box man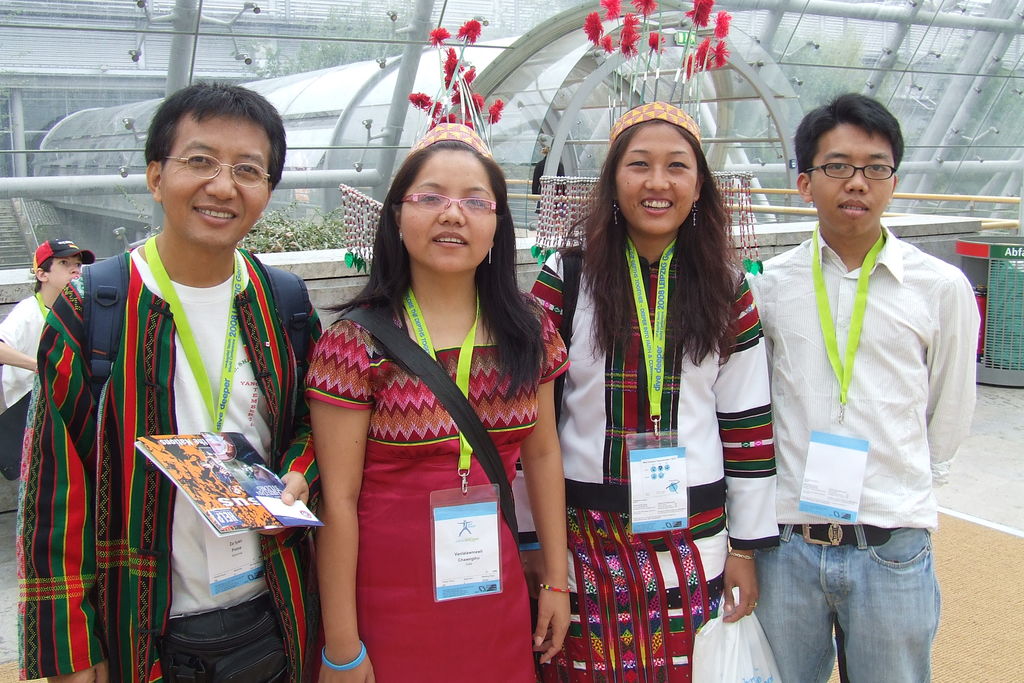
locate(751, 92, 986, 680)
